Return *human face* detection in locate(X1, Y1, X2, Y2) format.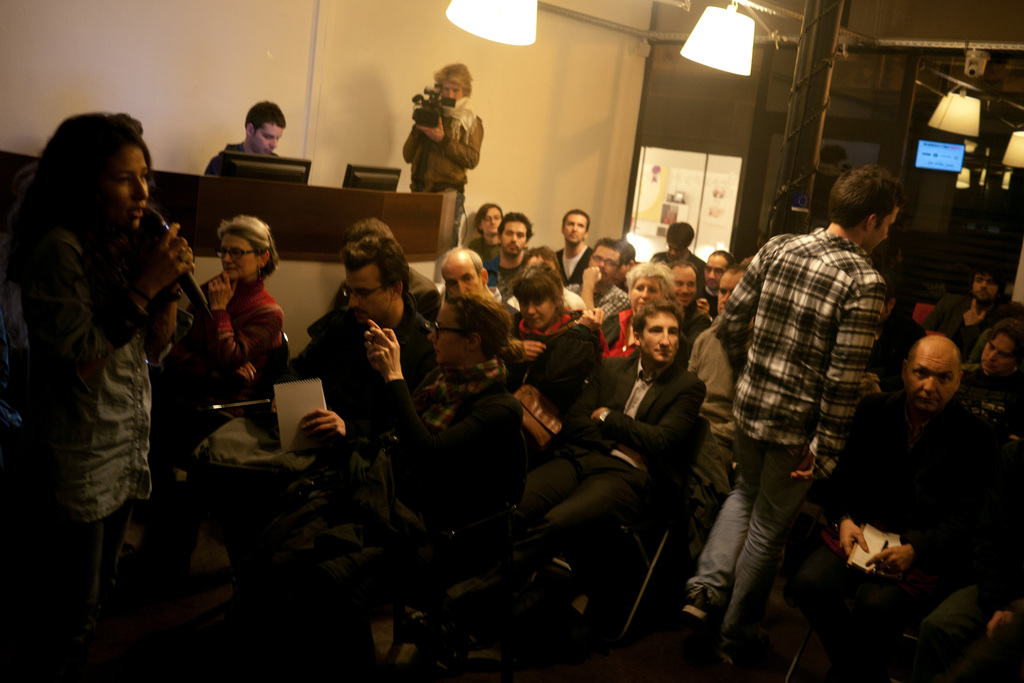
locate(449, 245, 487, 297).
